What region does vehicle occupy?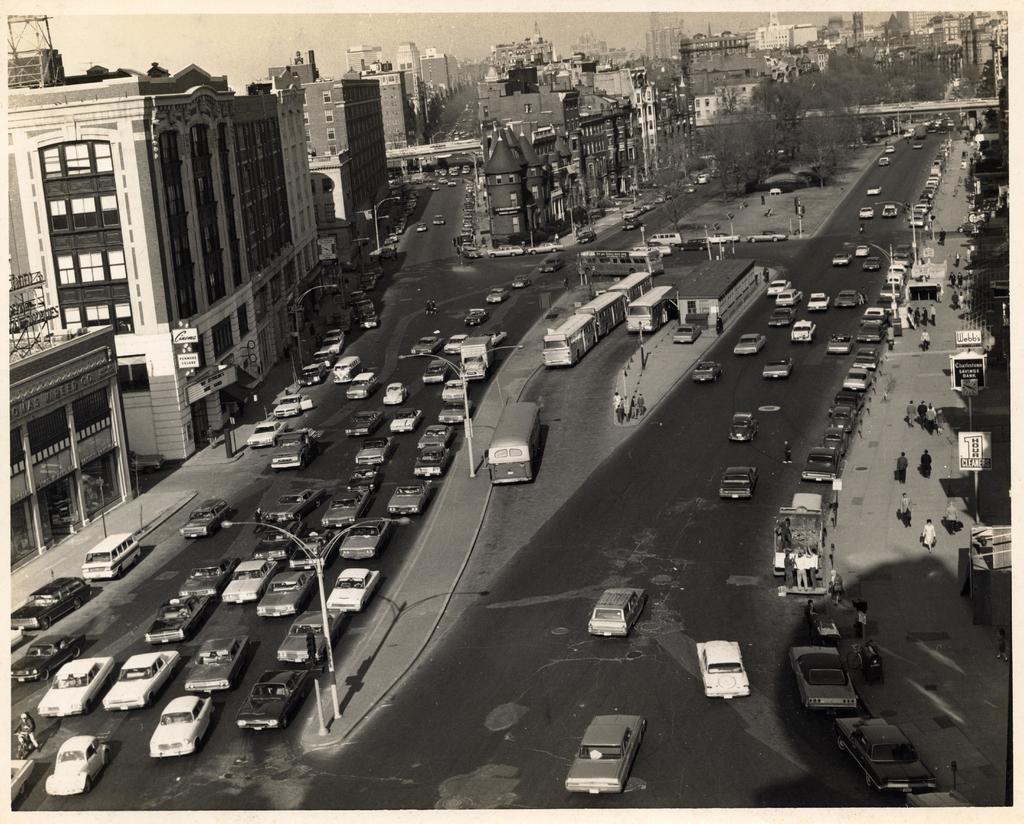
(x1=178, y1=636, x2=253, y2=691).
